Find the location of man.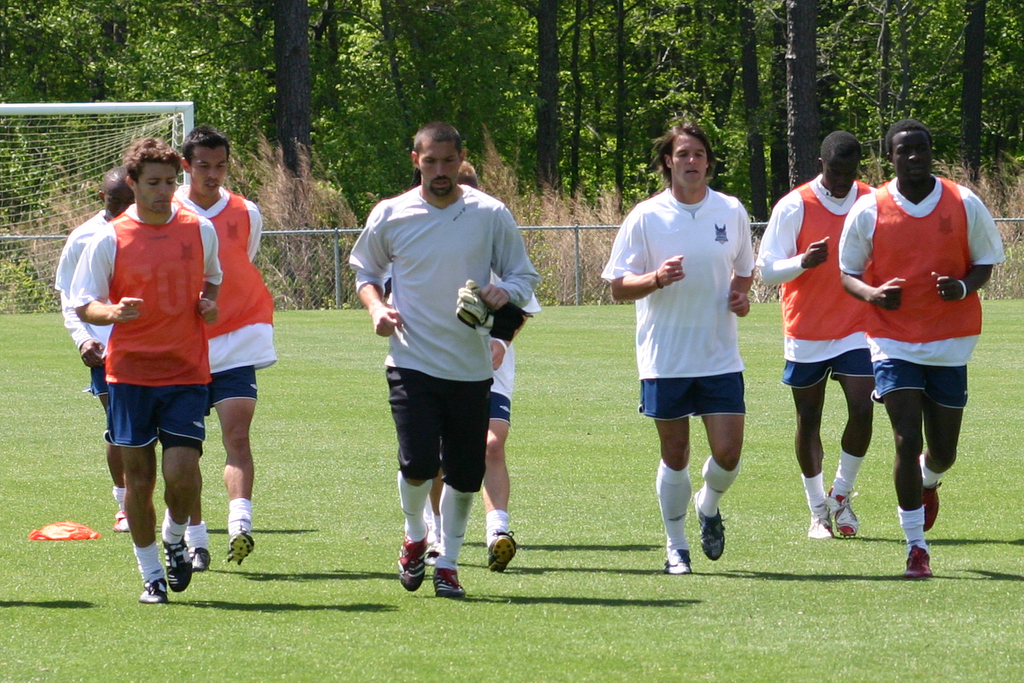
Location: box=[170, 127, 278, 573].
